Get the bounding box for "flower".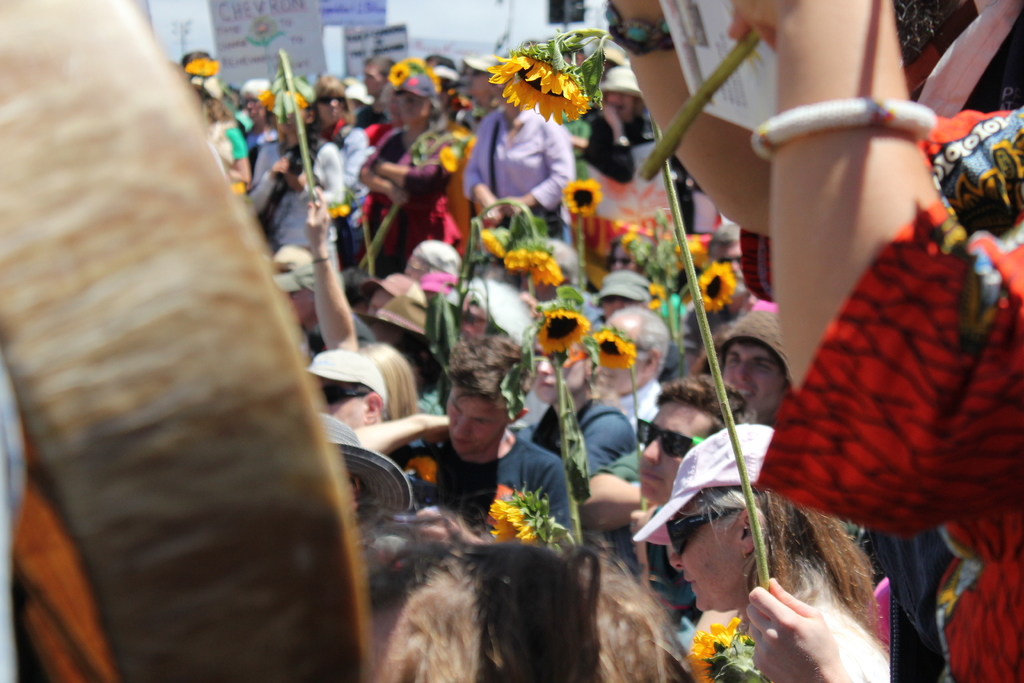
box(620, 231, 645, 253).
